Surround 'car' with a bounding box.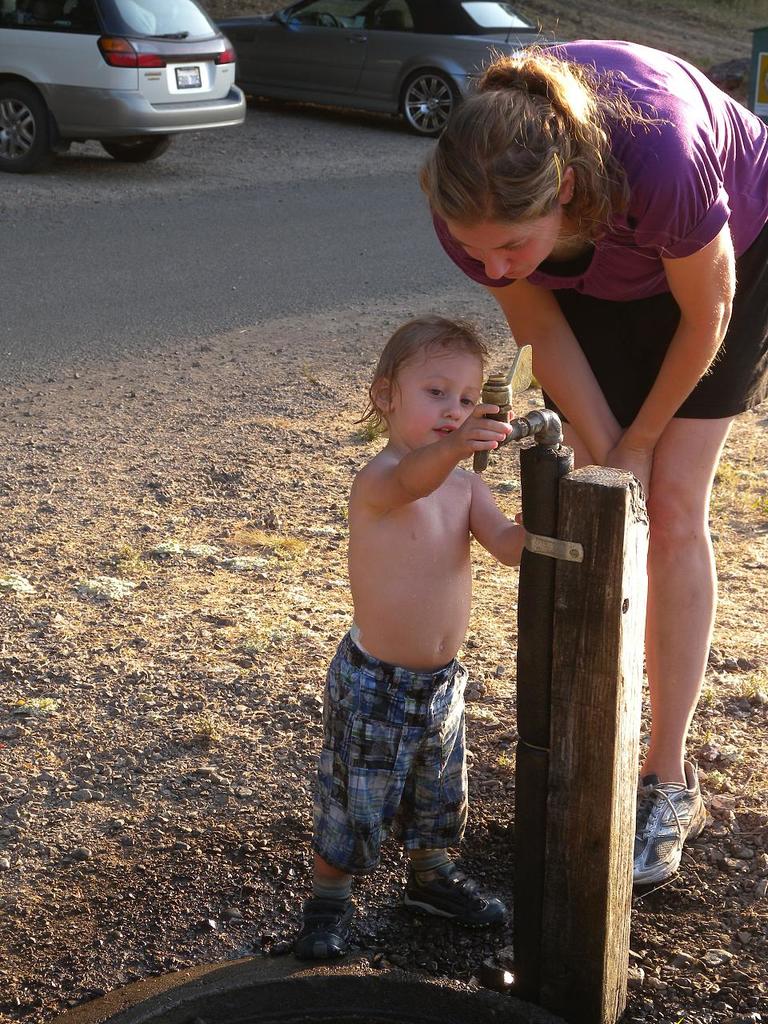
locate(223, 0, 549, 138).
